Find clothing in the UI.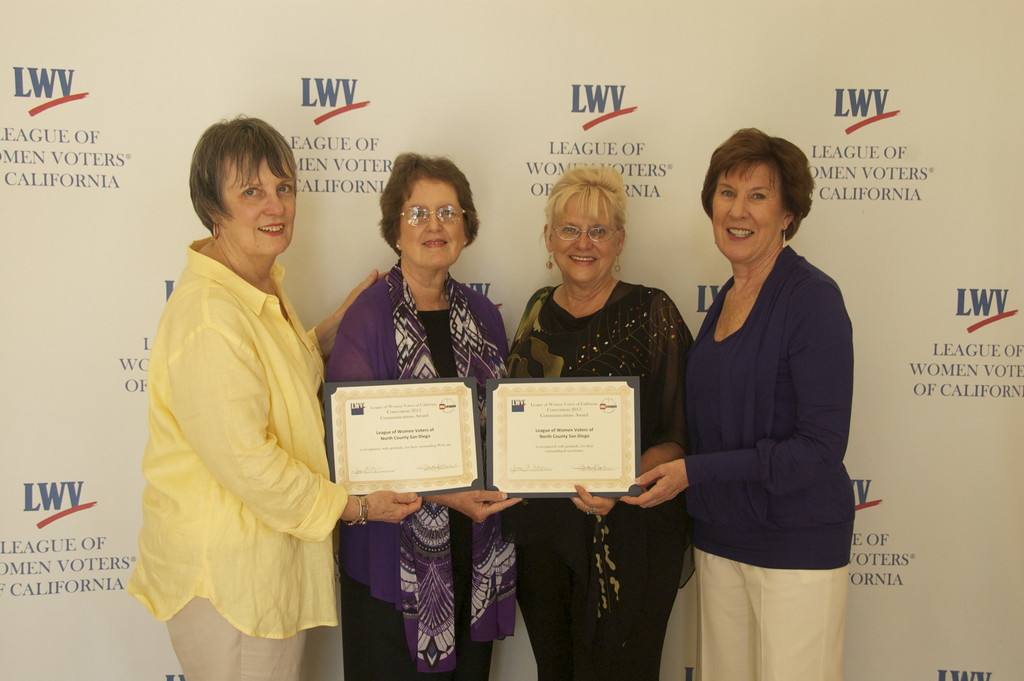
UI element at pyautogui.locateOnScreen(332, 267, 514, 678).
